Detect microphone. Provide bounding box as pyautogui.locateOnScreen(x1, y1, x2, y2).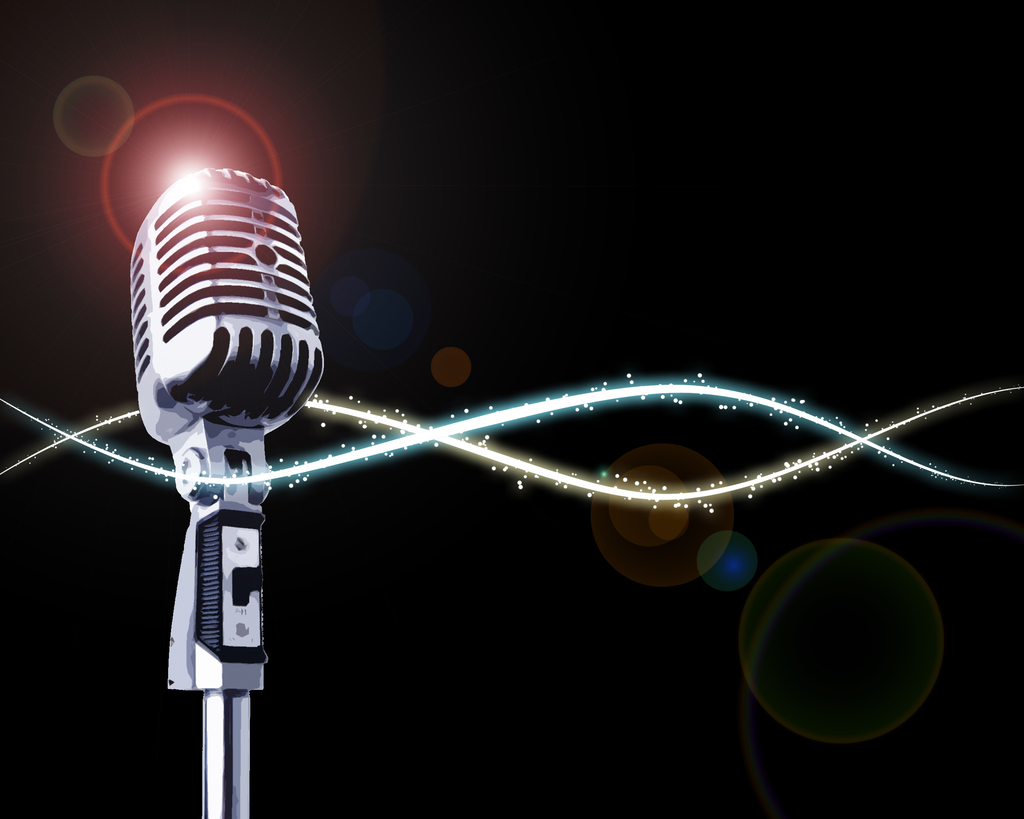
pyautogui.locateOnScreen(124, 166, 352, 702).
